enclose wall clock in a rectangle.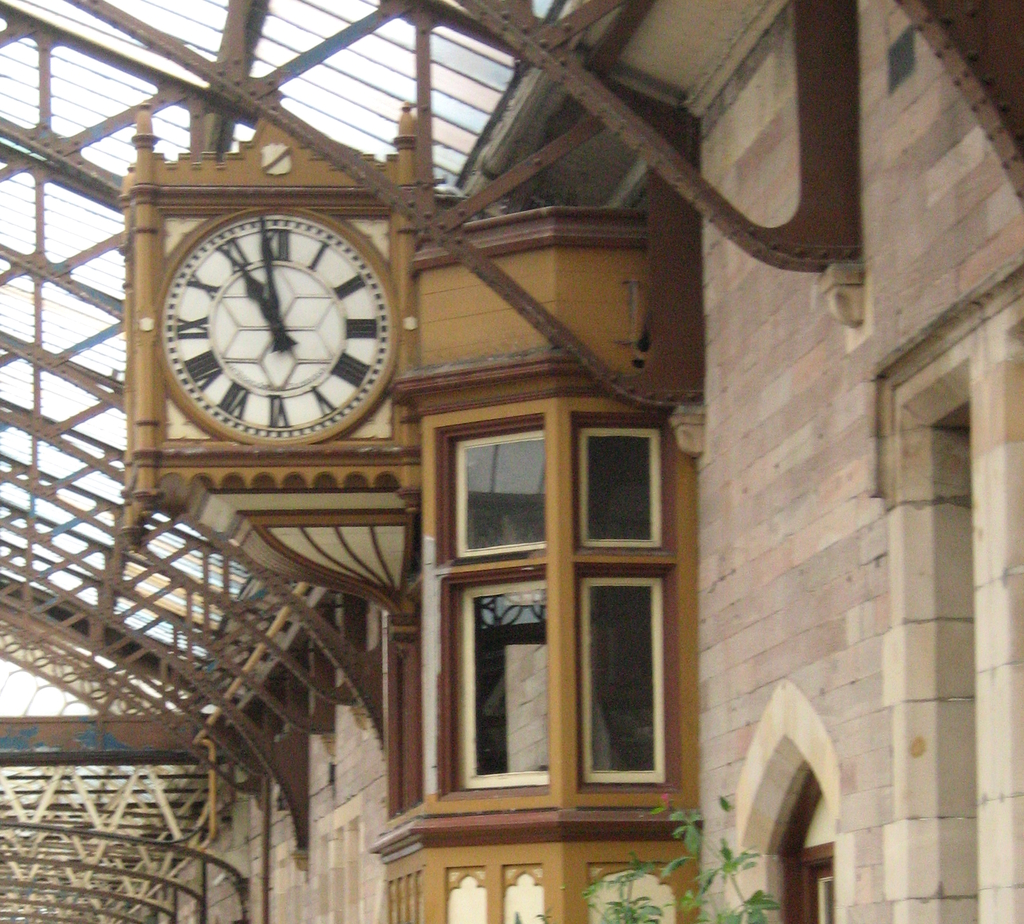
110 101 422 649.
